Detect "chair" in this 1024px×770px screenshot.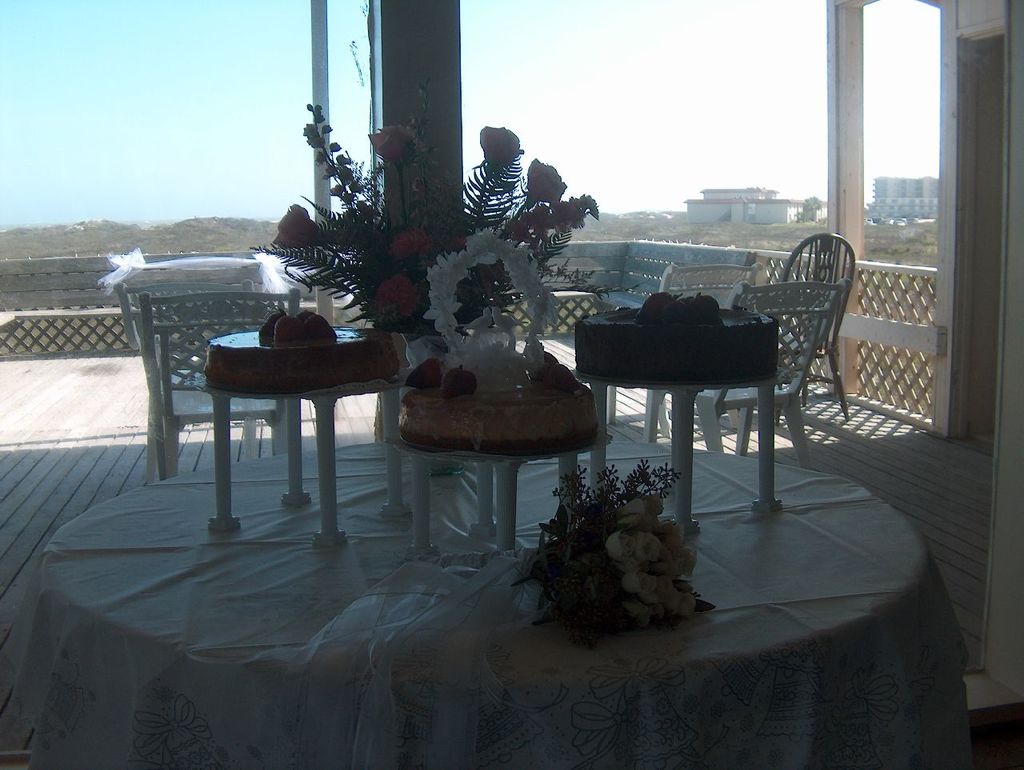
Detection: {"x1": 608, "y1": 264, "x2": 759, "y2": 442}.
